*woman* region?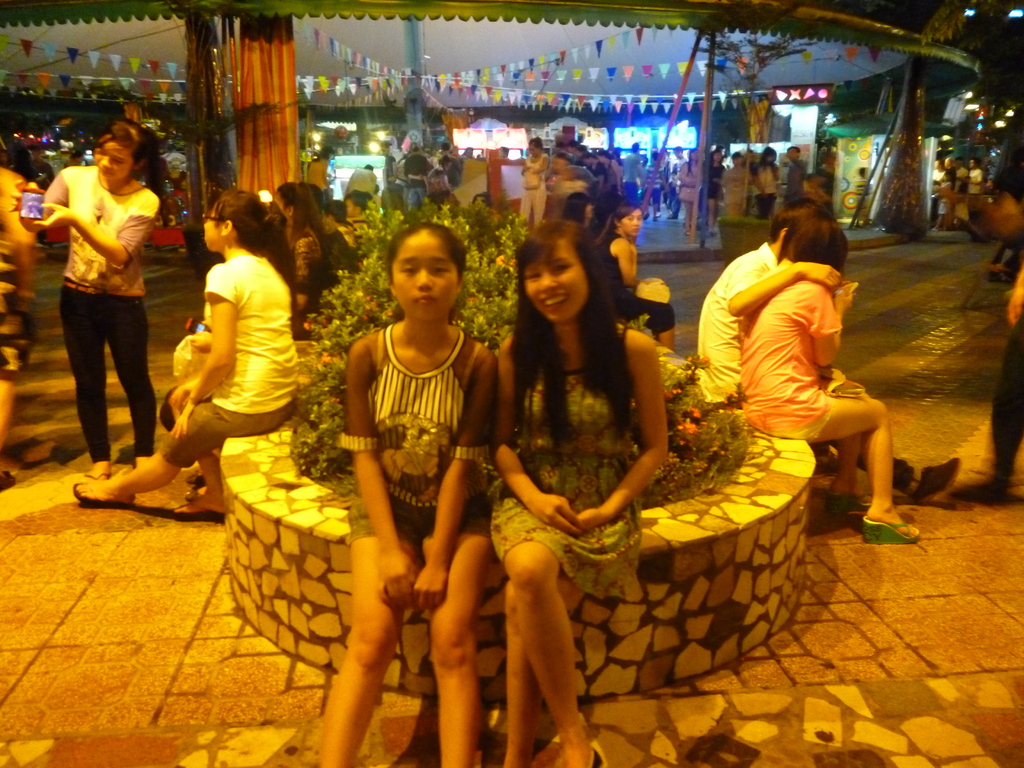
box=[312, 223, 499, 767]
